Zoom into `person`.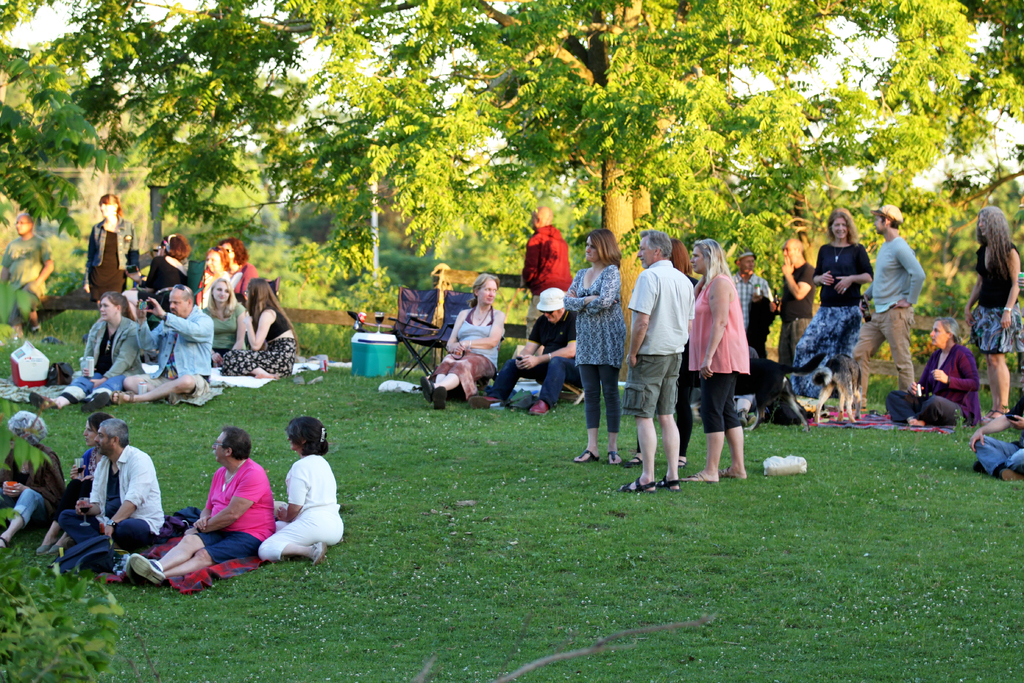
Zoom target: bbox=[377, 267, 478, 342].
